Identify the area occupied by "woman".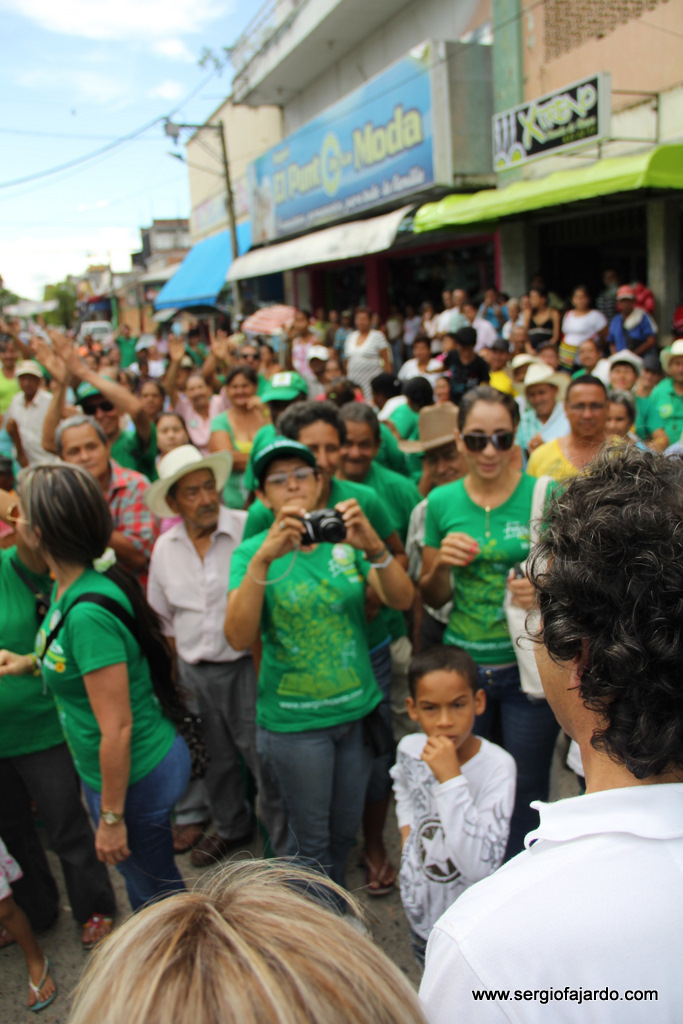
Area: rect(412, 381, 572, 863).
